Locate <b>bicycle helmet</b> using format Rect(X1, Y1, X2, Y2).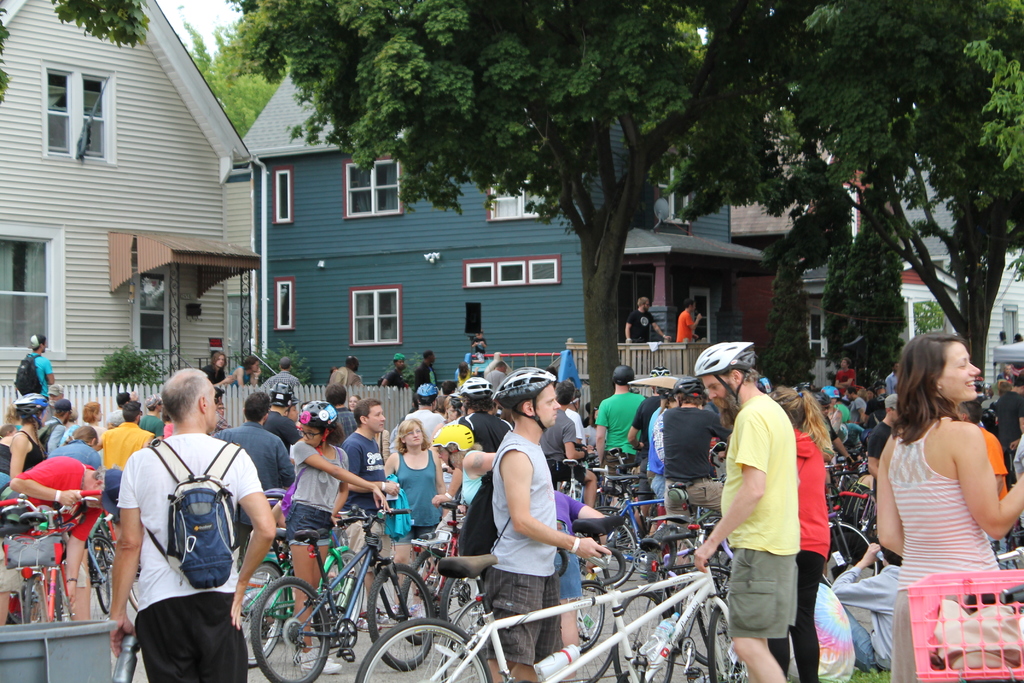
Rect(456, 378, 499, 409).
